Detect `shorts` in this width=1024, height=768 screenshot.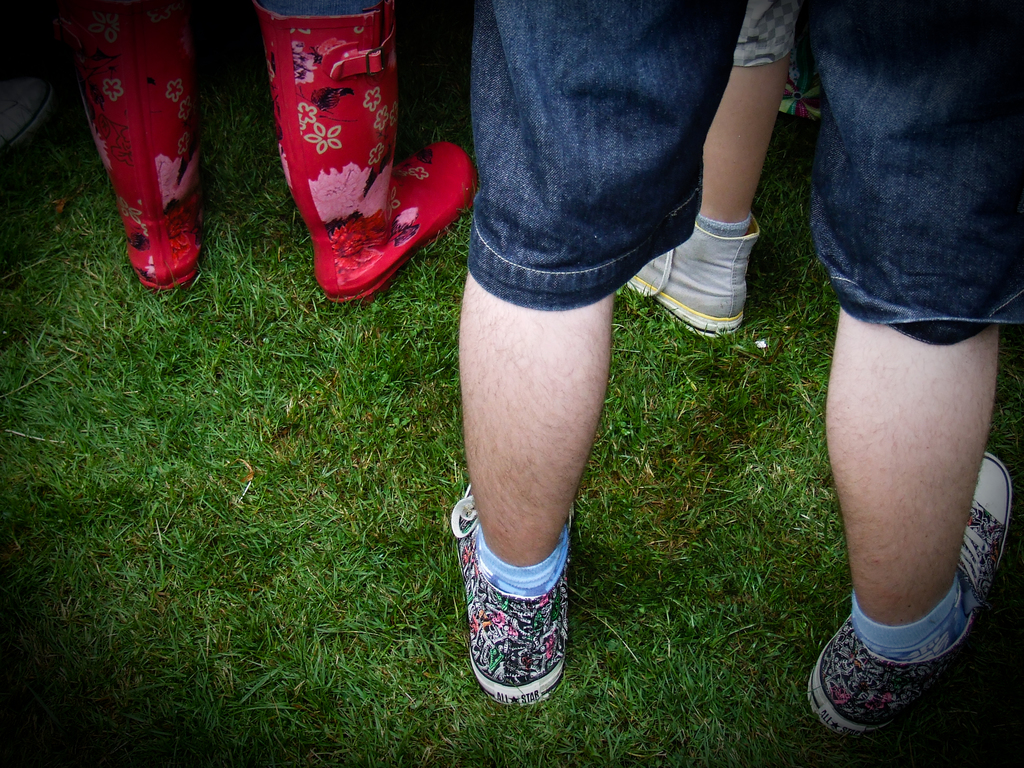
Detection: 466 0 1023 343.
